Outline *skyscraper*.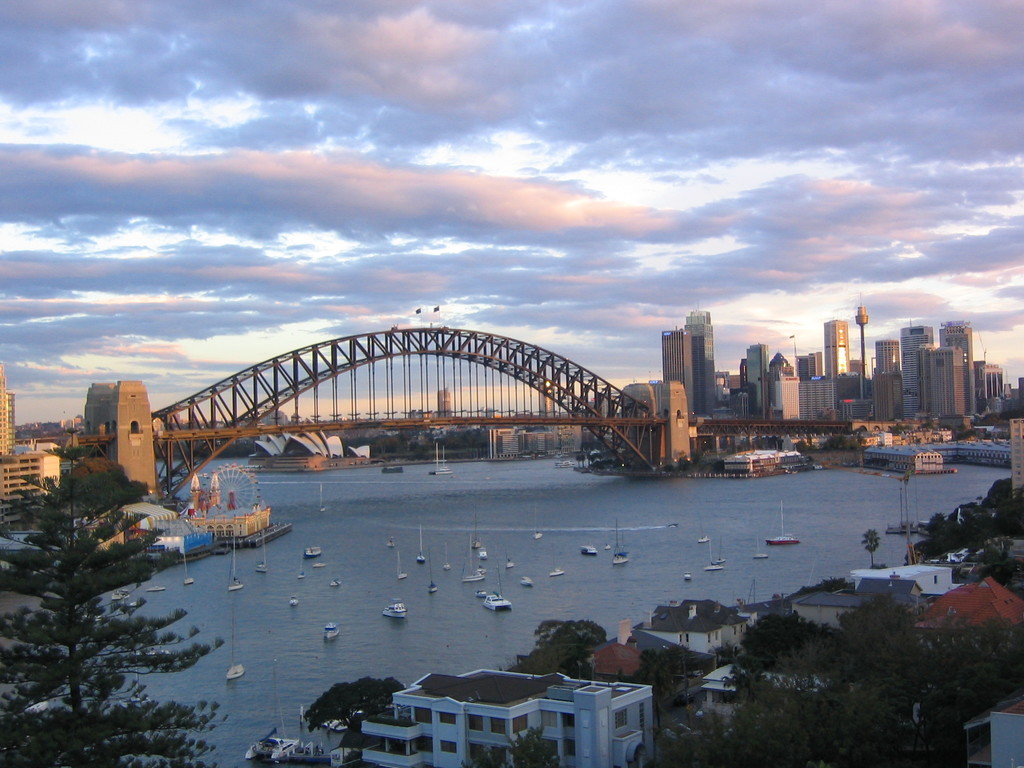
Outline: 921:343:966:429.
